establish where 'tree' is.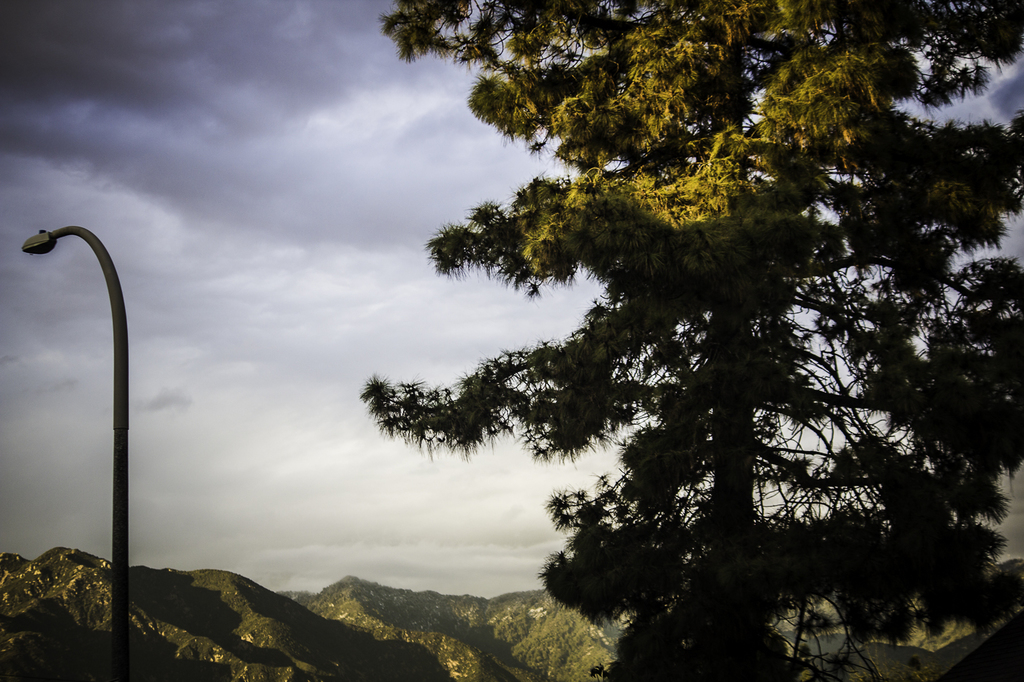
Established at rect(288, 0, 1002, 651).
